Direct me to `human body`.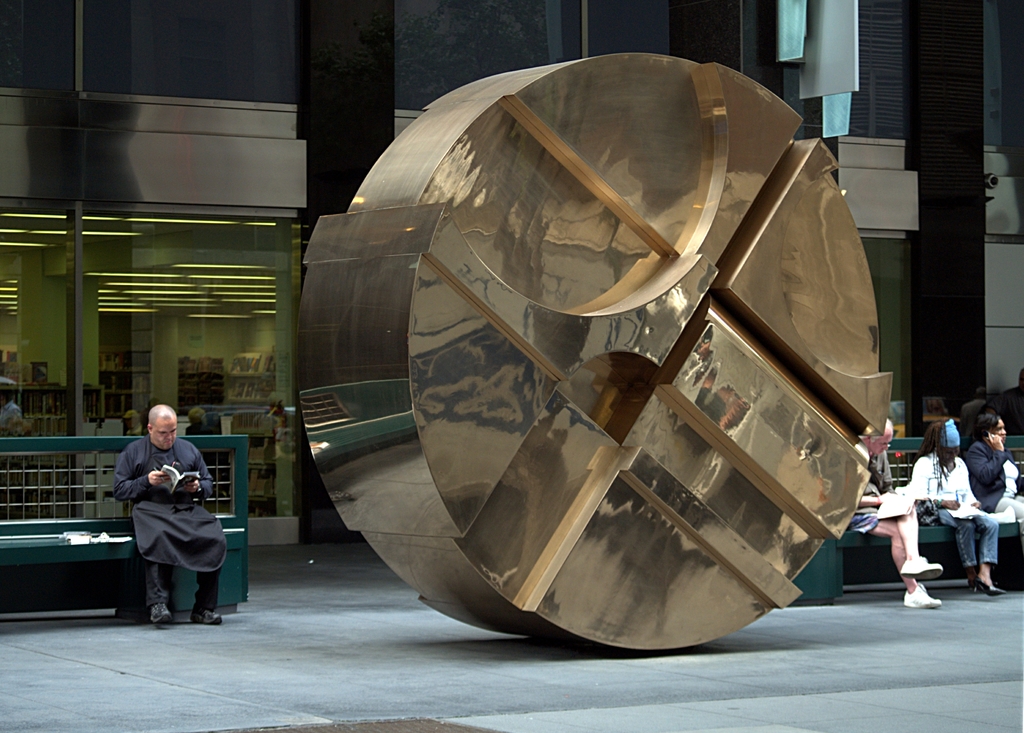
Direction: (116, 434, 224, 627).
